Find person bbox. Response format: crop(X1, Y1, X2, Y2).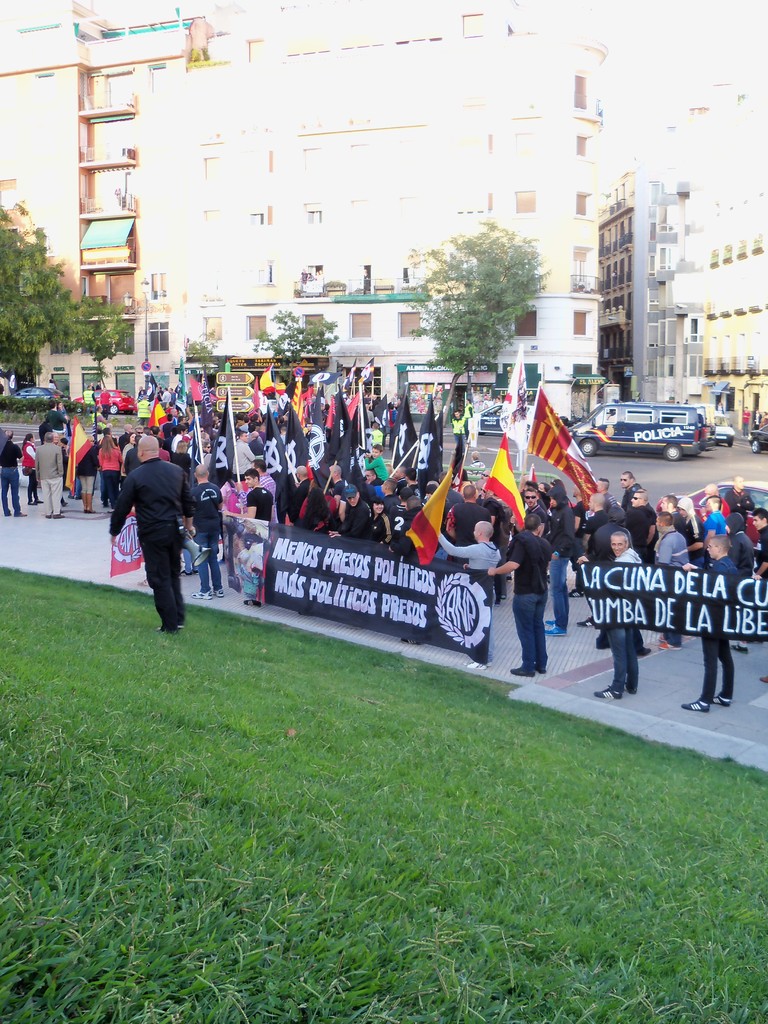
crop(543, 486, 577, 640).
